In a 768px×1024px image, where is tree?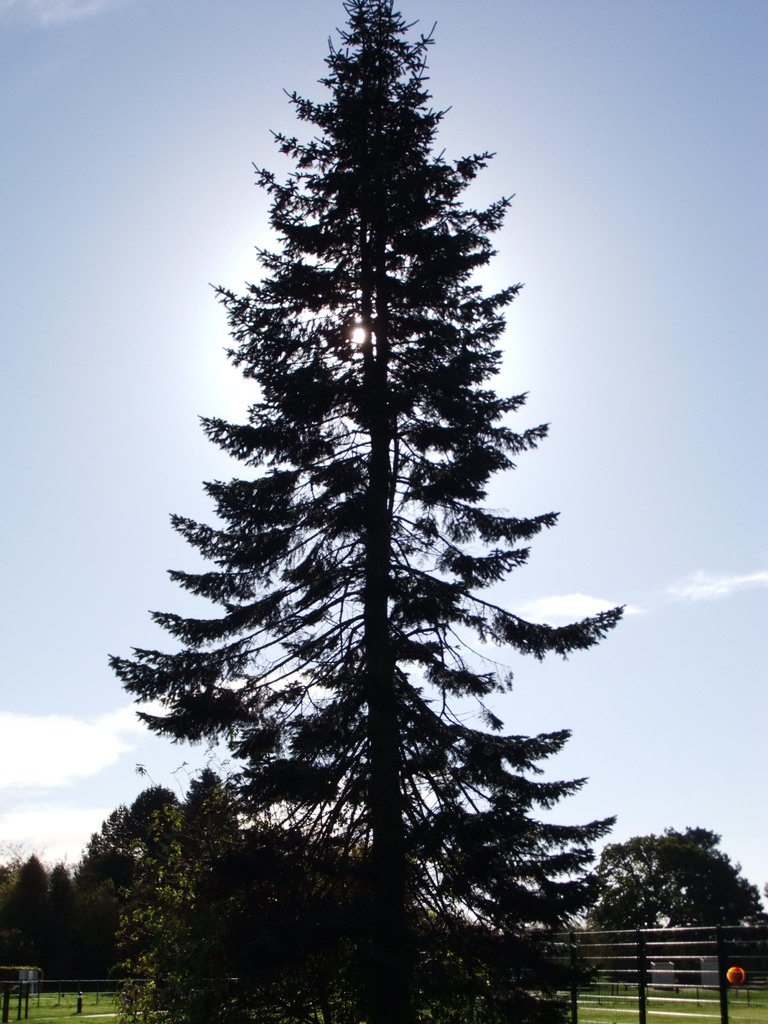
{"x1": 0, "y1": 837, "x2": 114, "y2": 991}.
